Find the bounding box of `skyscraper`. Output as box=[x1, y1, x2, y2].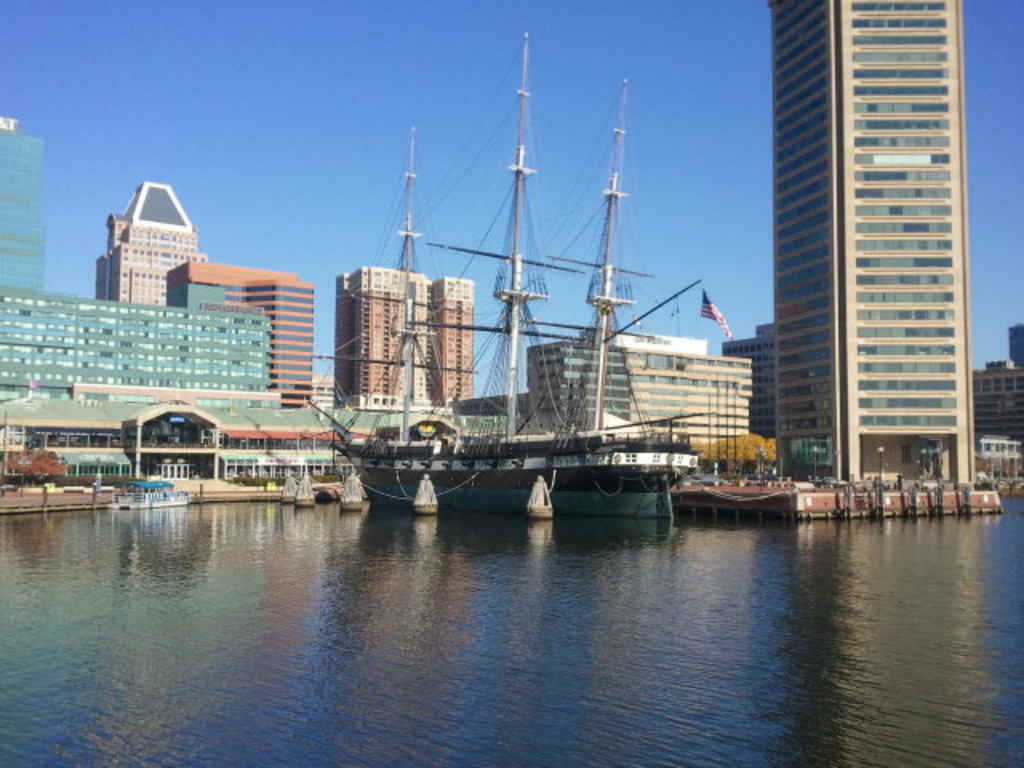
box=[766, 0, 973, 480].
